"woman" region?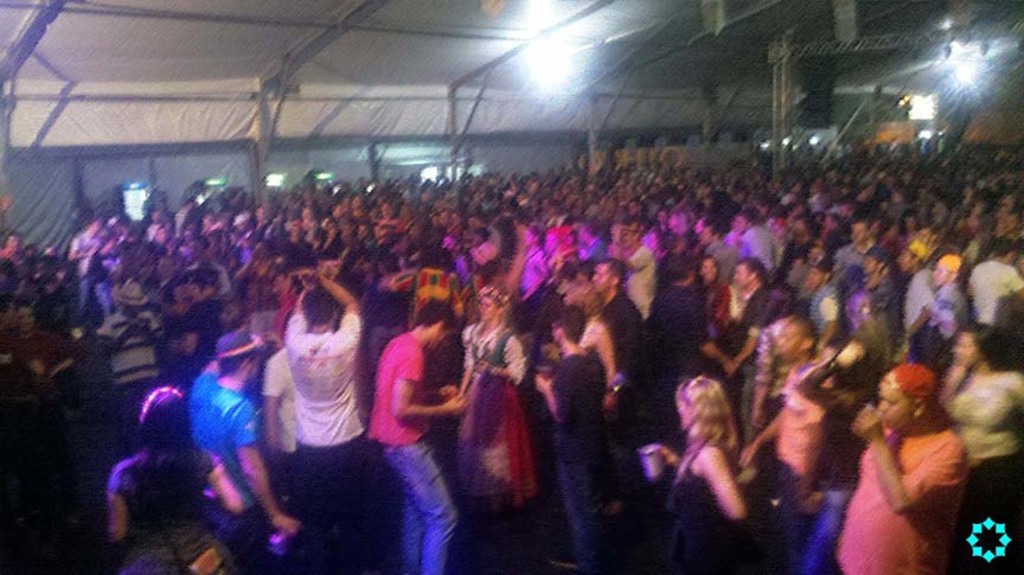
l=696, t=253, r=731, b=344
